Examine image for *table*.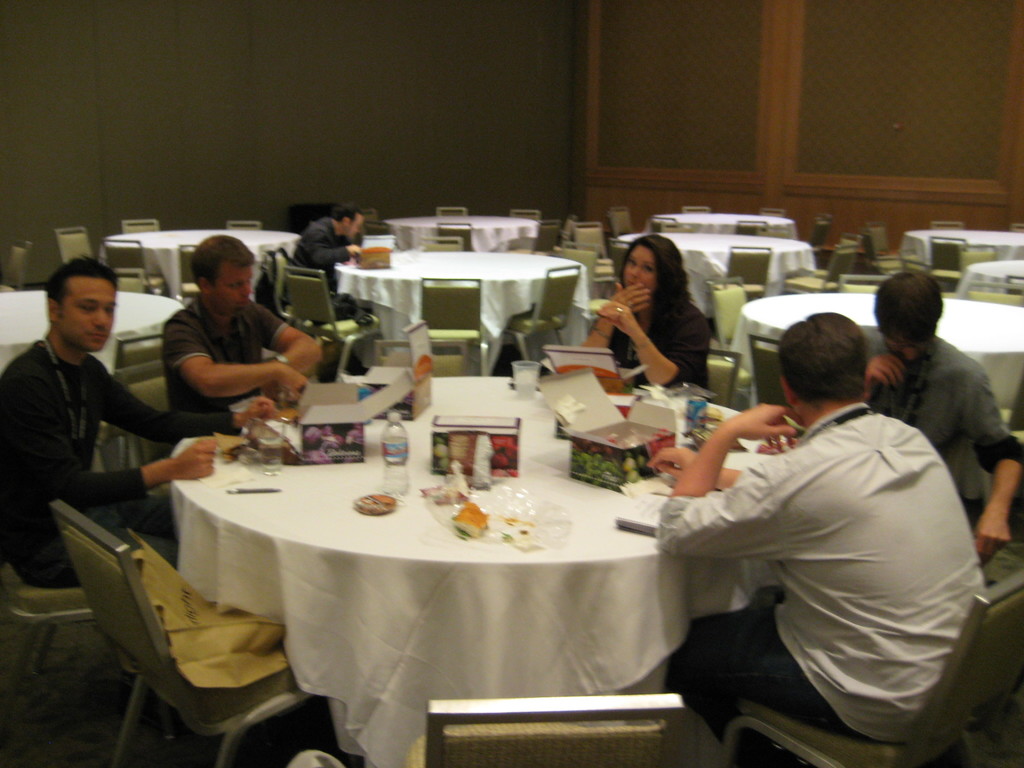
Examination result: 99 225 303 304.
